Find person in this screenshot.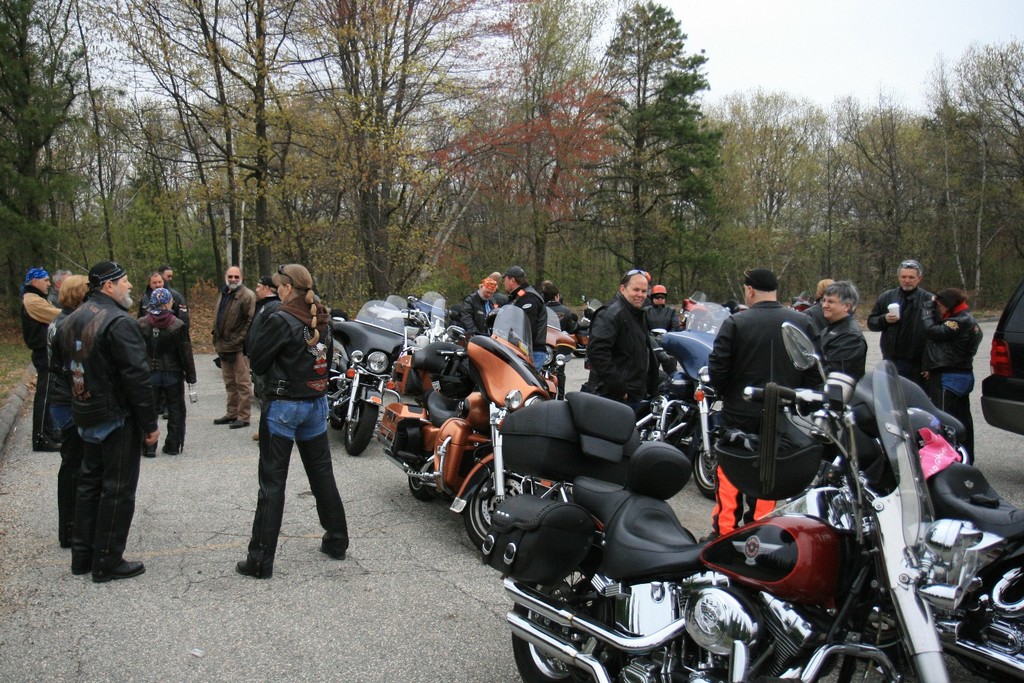
The bounding box for person is <region>131, 277, 207, 457</region>.
